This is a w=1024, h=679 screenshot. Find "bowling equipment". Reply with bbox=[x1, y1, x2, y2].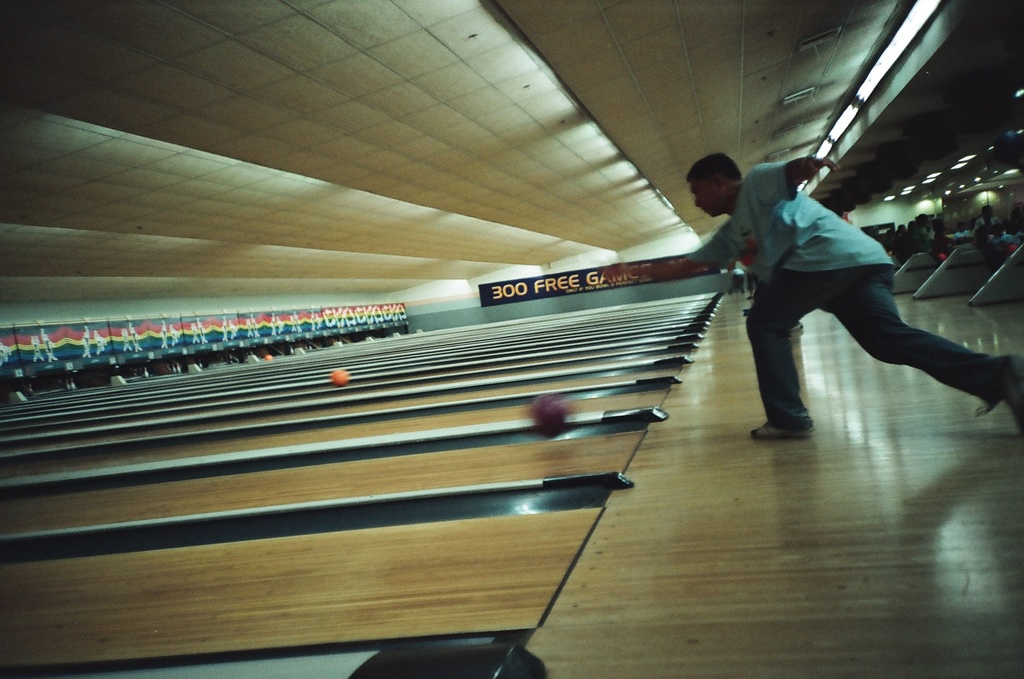
bbox=[881, 224, 961, 299].
